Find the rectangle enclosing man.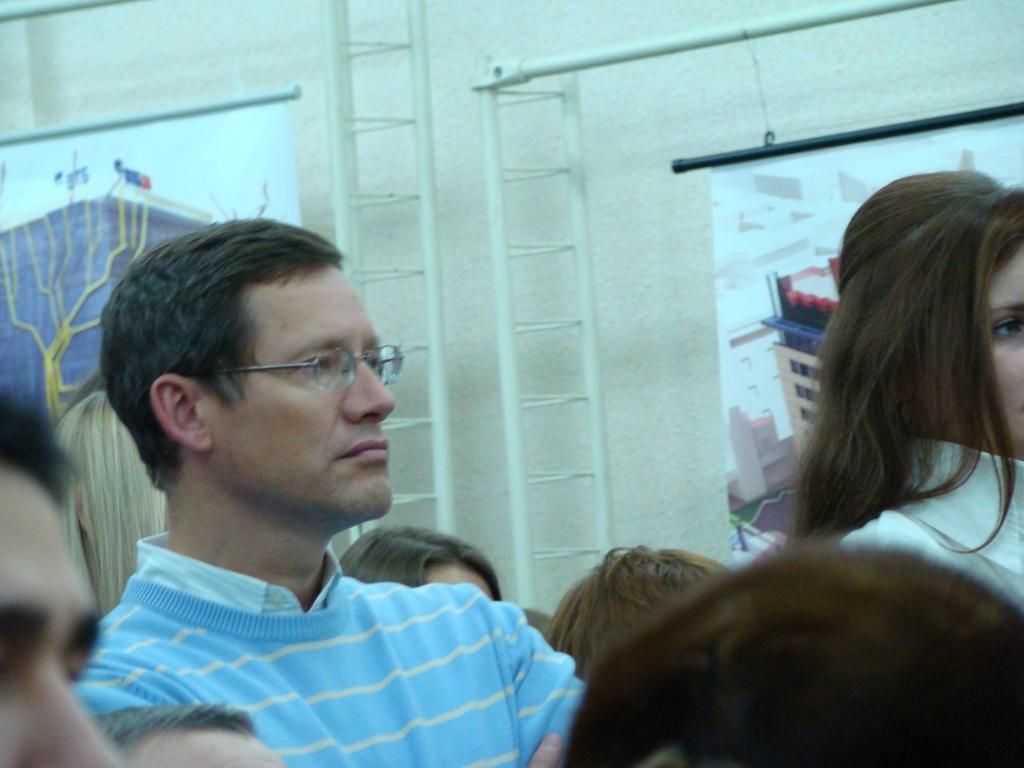
bbox=(88, 699, 285, 767).
